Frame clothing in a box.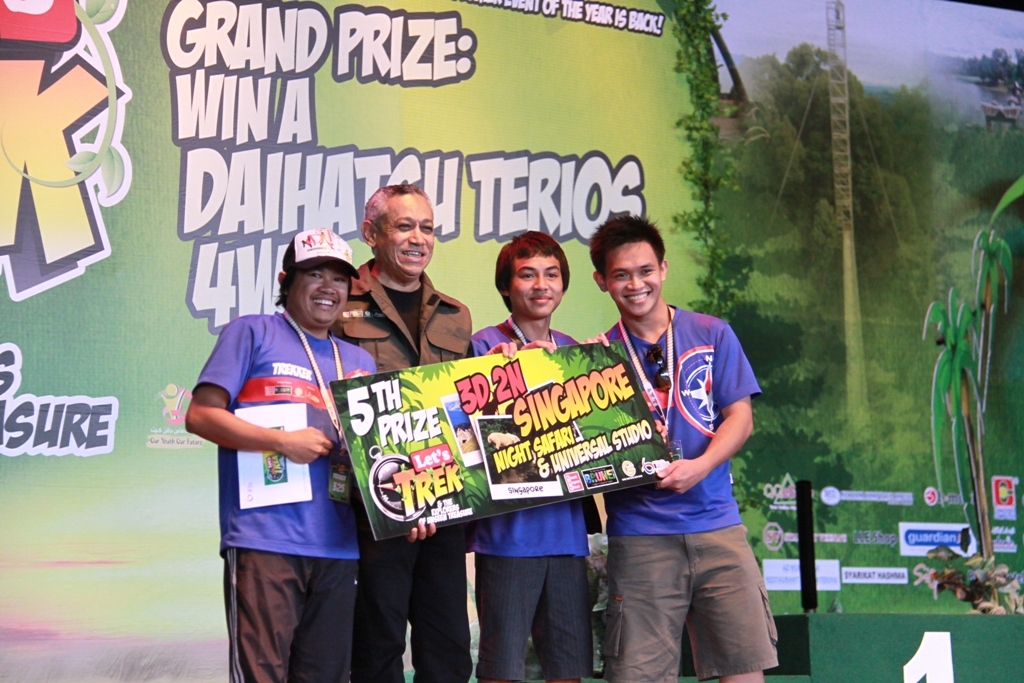
469,314,607,682.
